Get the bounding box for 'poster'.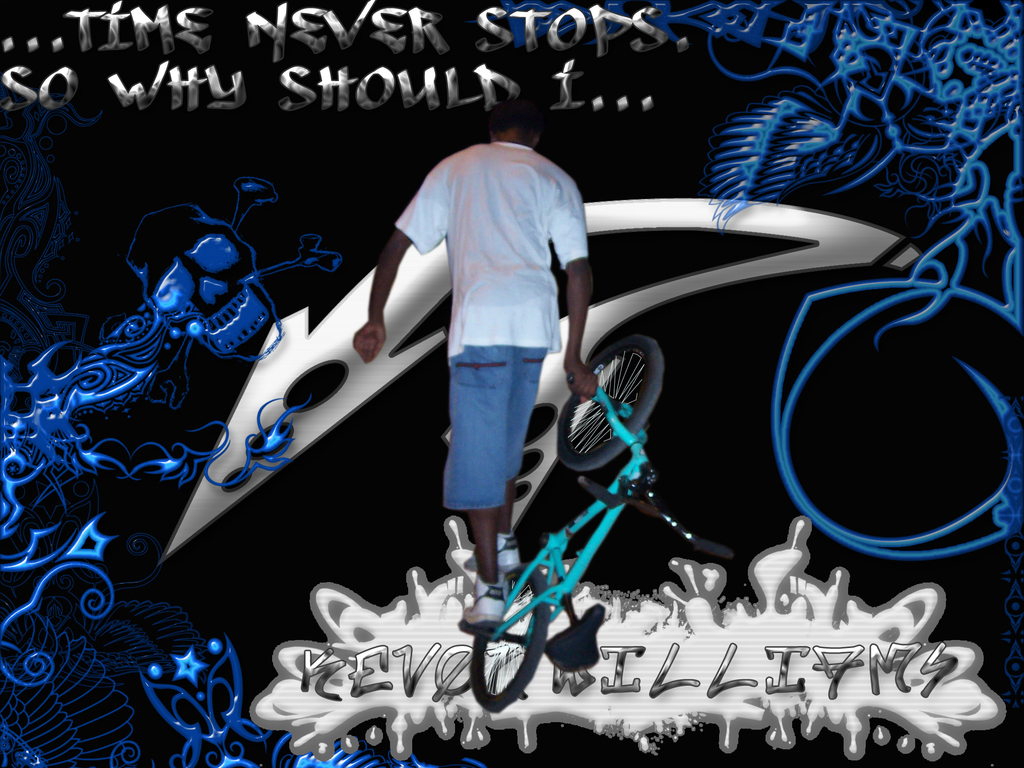
region(0, 0, 1023, 767).
